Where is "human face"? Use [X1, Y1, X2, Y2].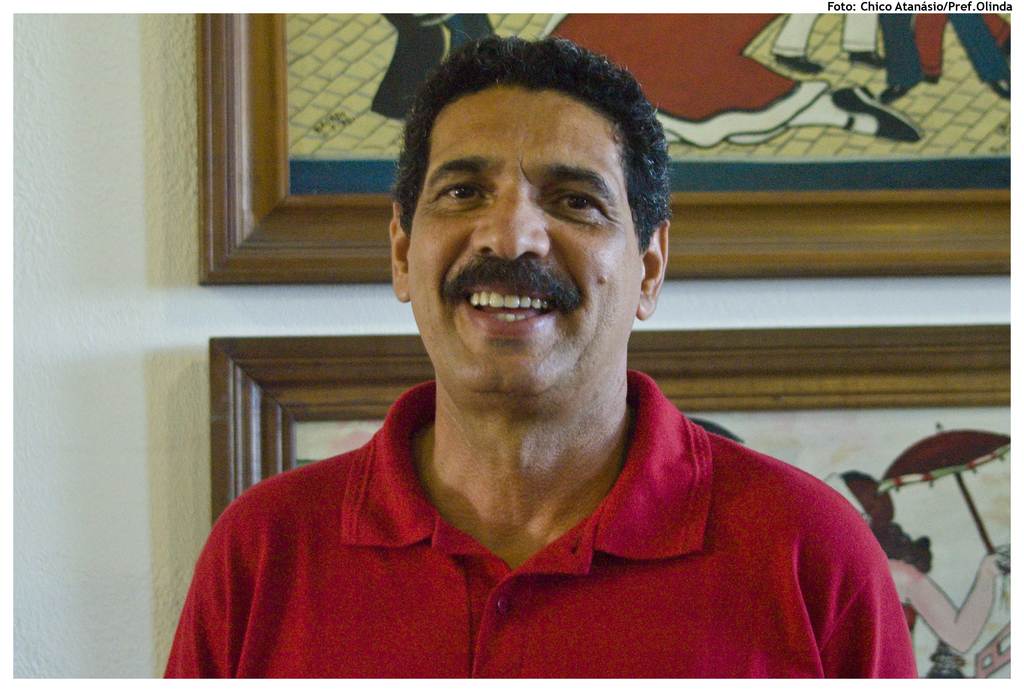
[404, 92, 646, 398].
